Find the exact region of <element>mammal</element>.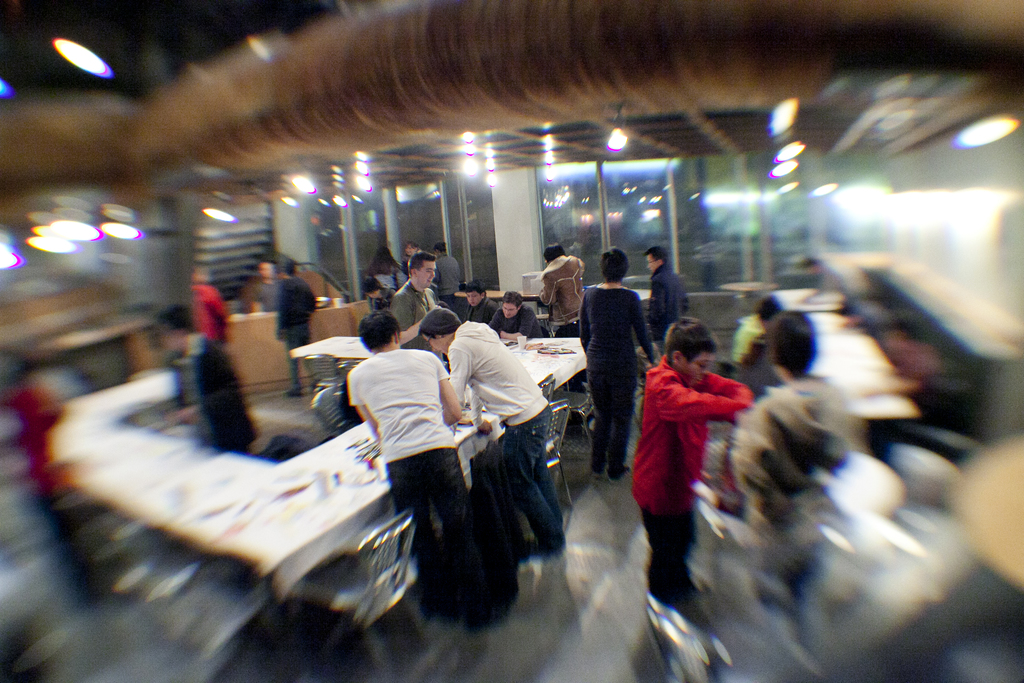
Exact region: [x1=193, y1=334, x2=257, y2=456].
